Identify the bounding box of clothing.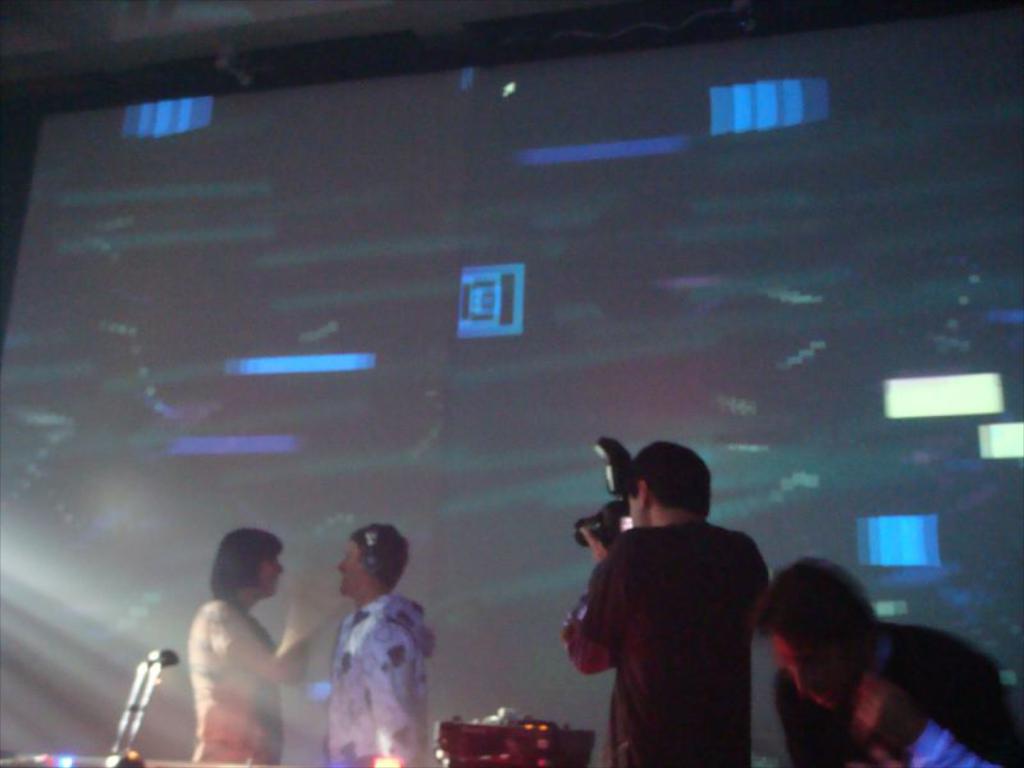
bbox(191, 594, 285, 767).
